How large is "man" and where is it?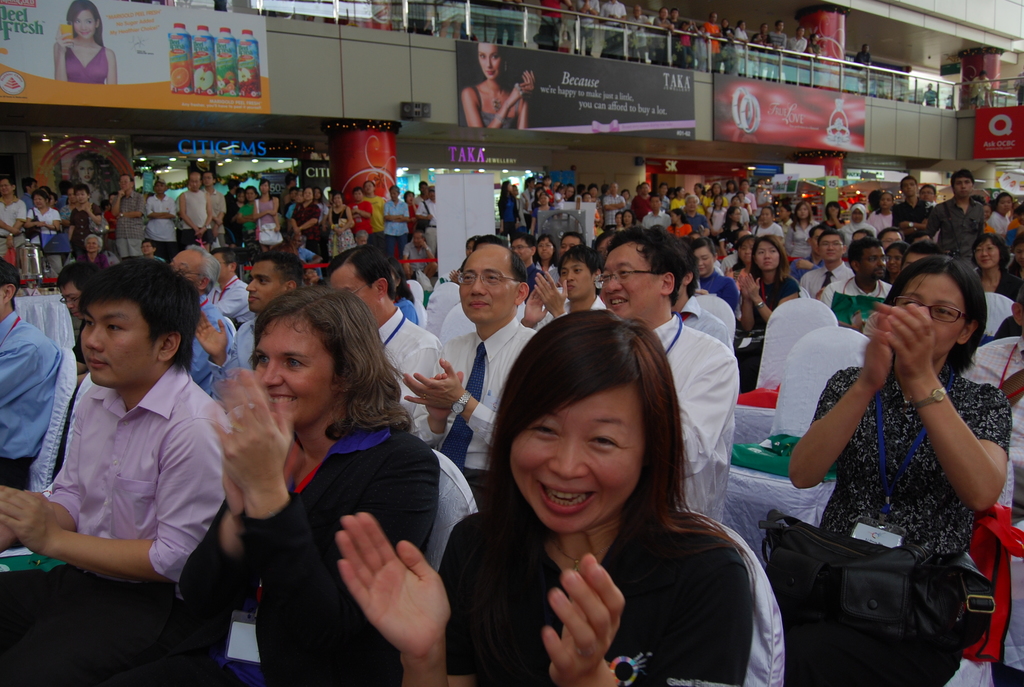
Bounding box: (0, 263, 61, 484).
